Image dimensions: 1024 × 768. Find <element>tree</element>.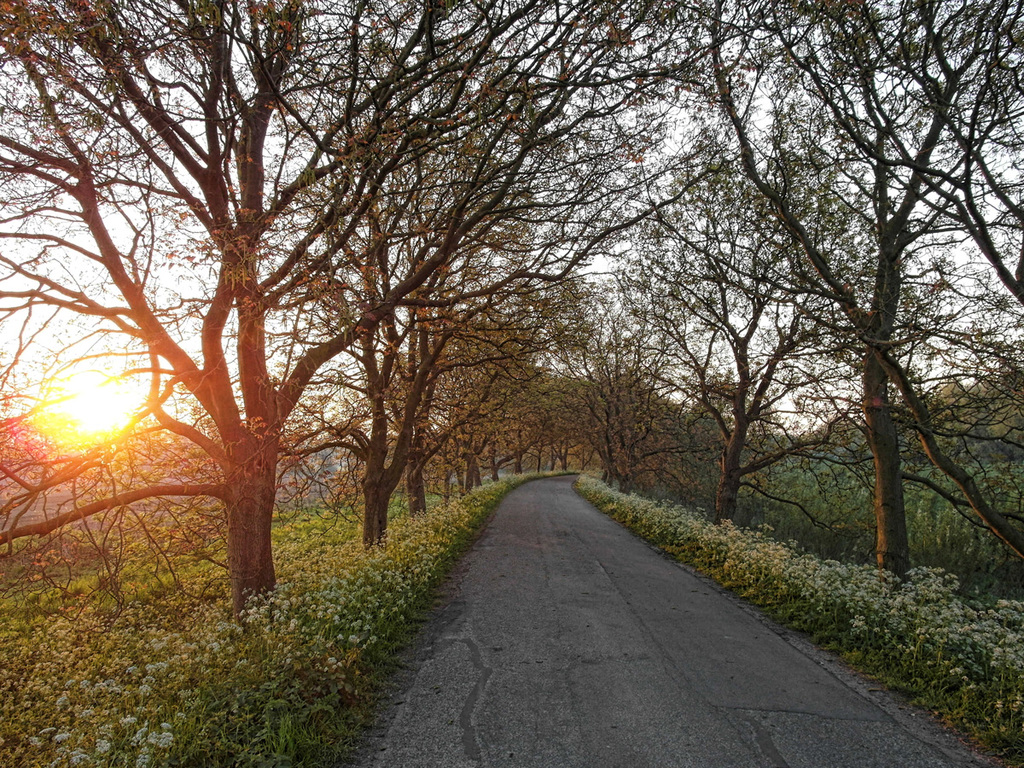
258,92,463,536.
